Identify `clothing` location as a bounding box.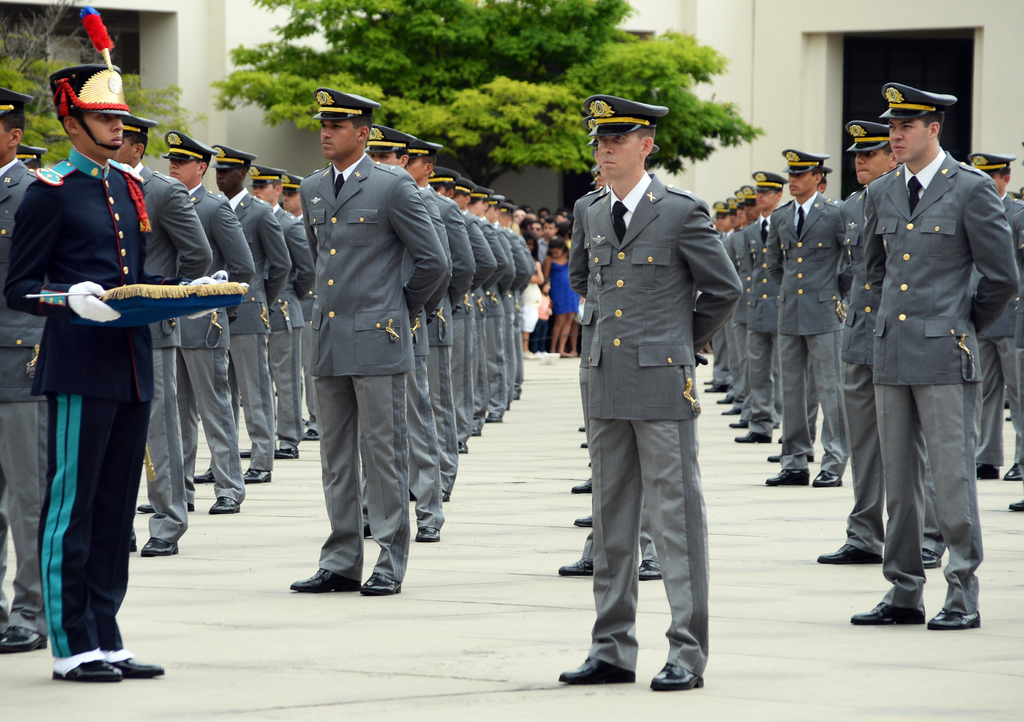
box=[266, 206, 323, 429].
